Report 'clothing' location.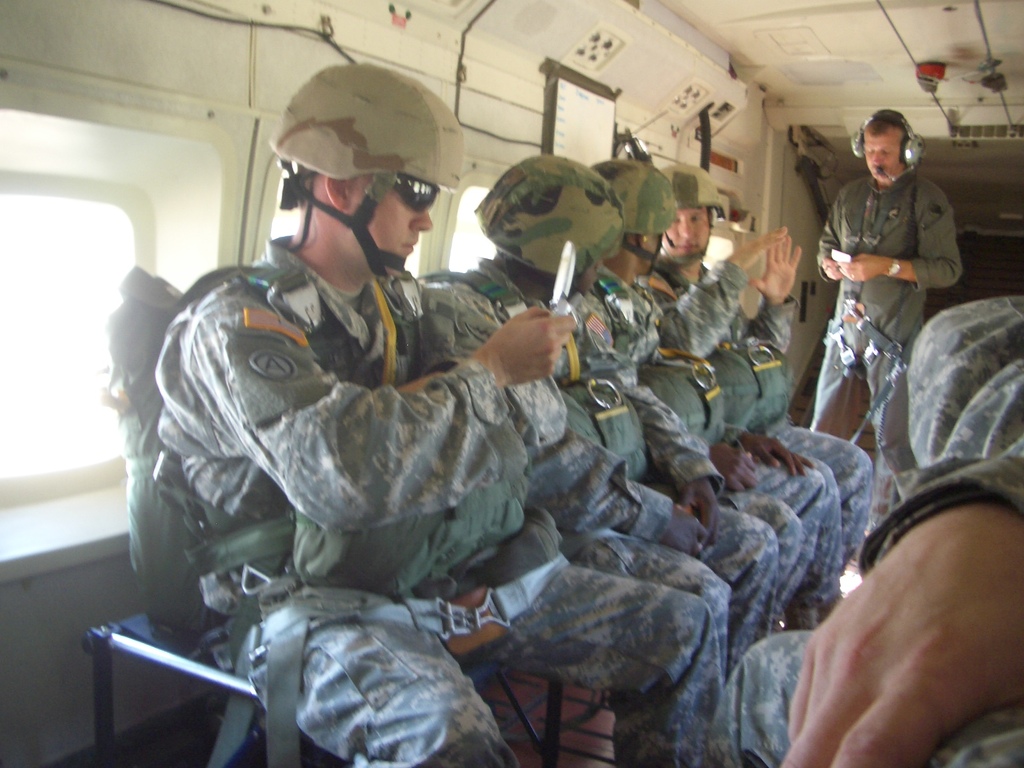
Report: region(152, 234, 721, 767).
